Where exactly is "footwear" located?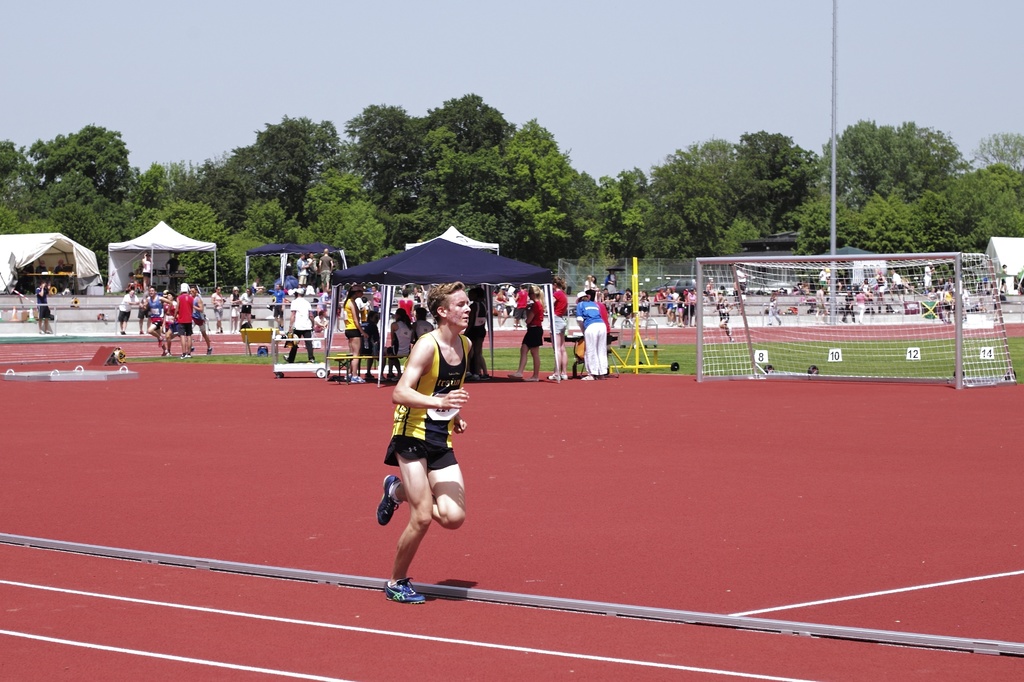
Its bounding box is rect(508, 372, 524, 381).
